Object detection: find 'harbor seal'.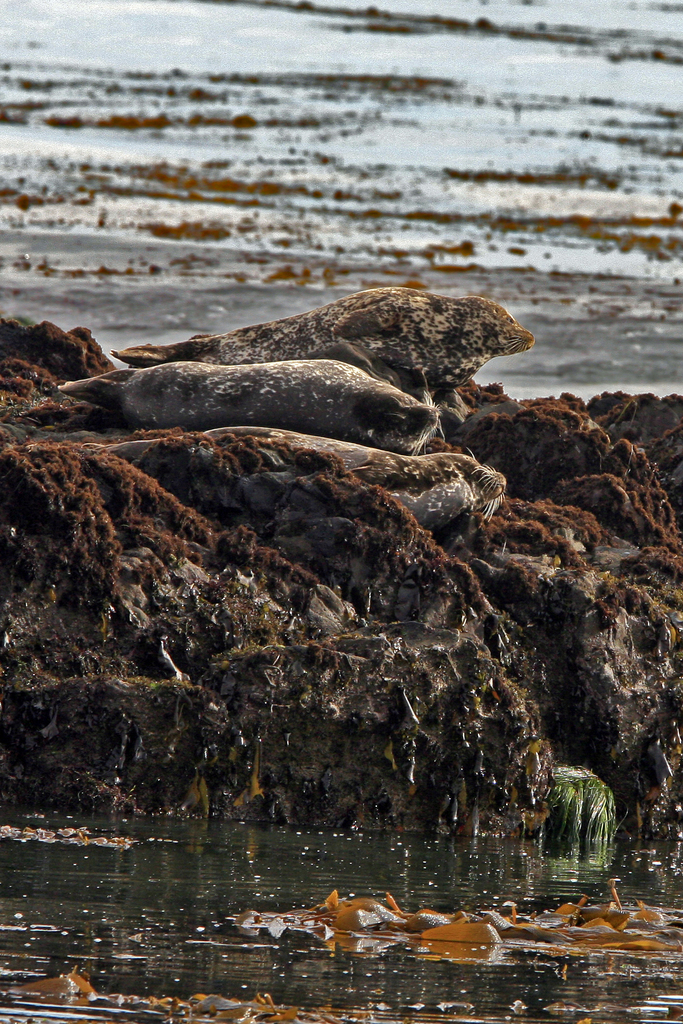
crop(87, 428, 511, 538).
